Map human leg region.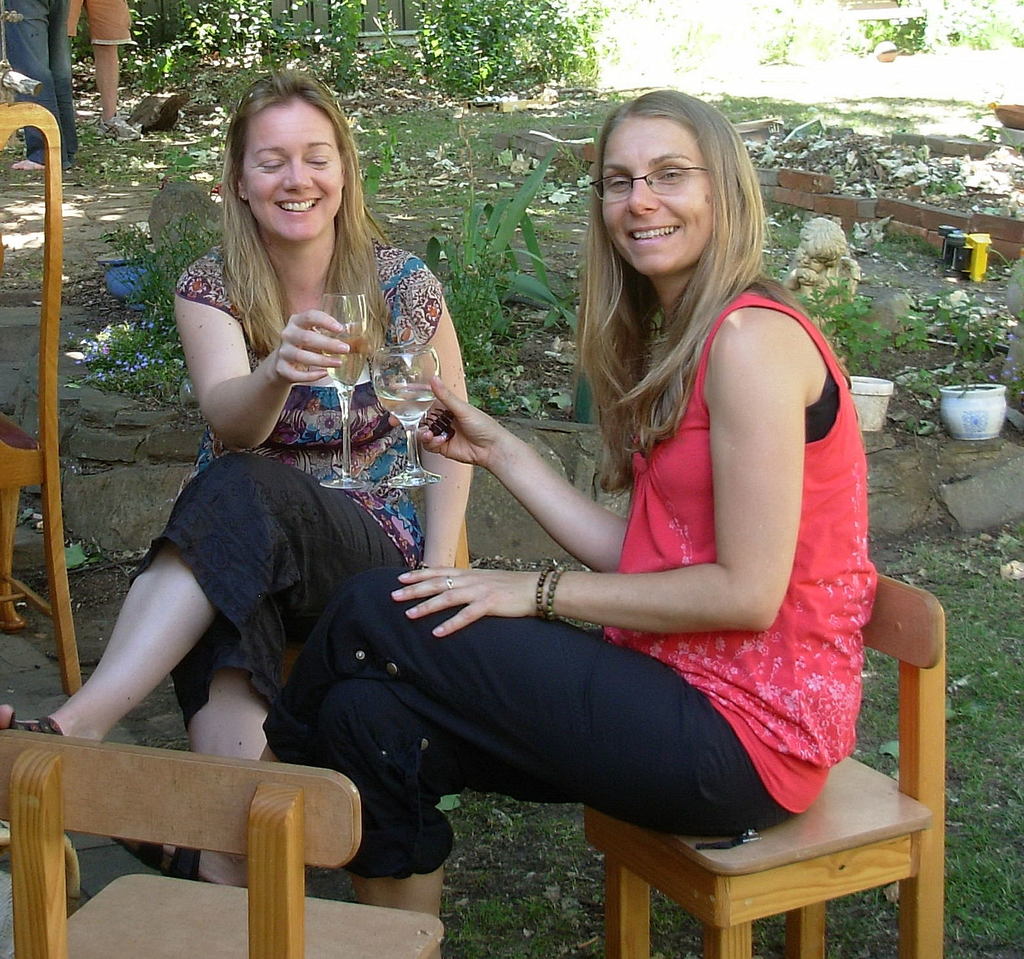
Mapped to [x1=311, y1=677, x2=557, y2=918].
